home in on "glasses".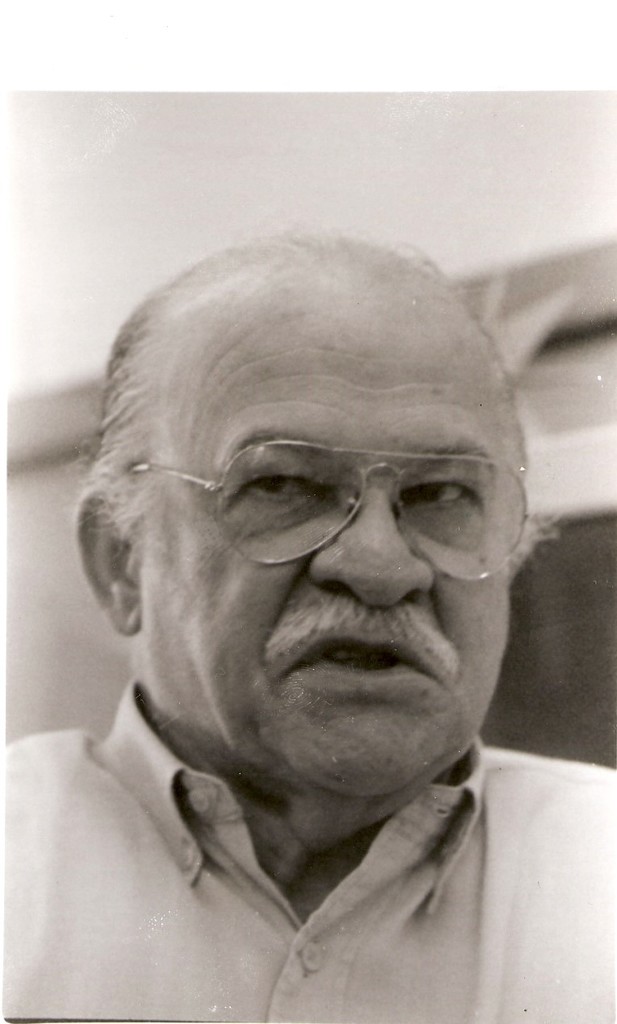
Homed in at left=158, top=416, right=542, bottom=575.
